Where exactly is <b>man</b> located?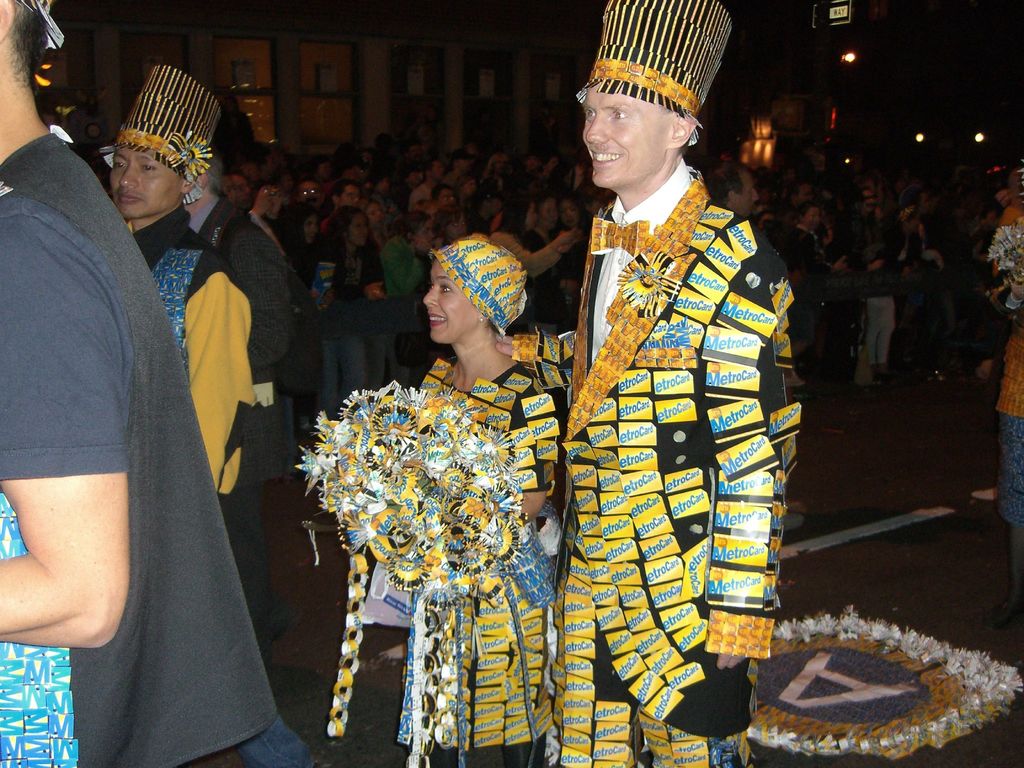
Its bounding box is box(109, 60, 255, 508).
